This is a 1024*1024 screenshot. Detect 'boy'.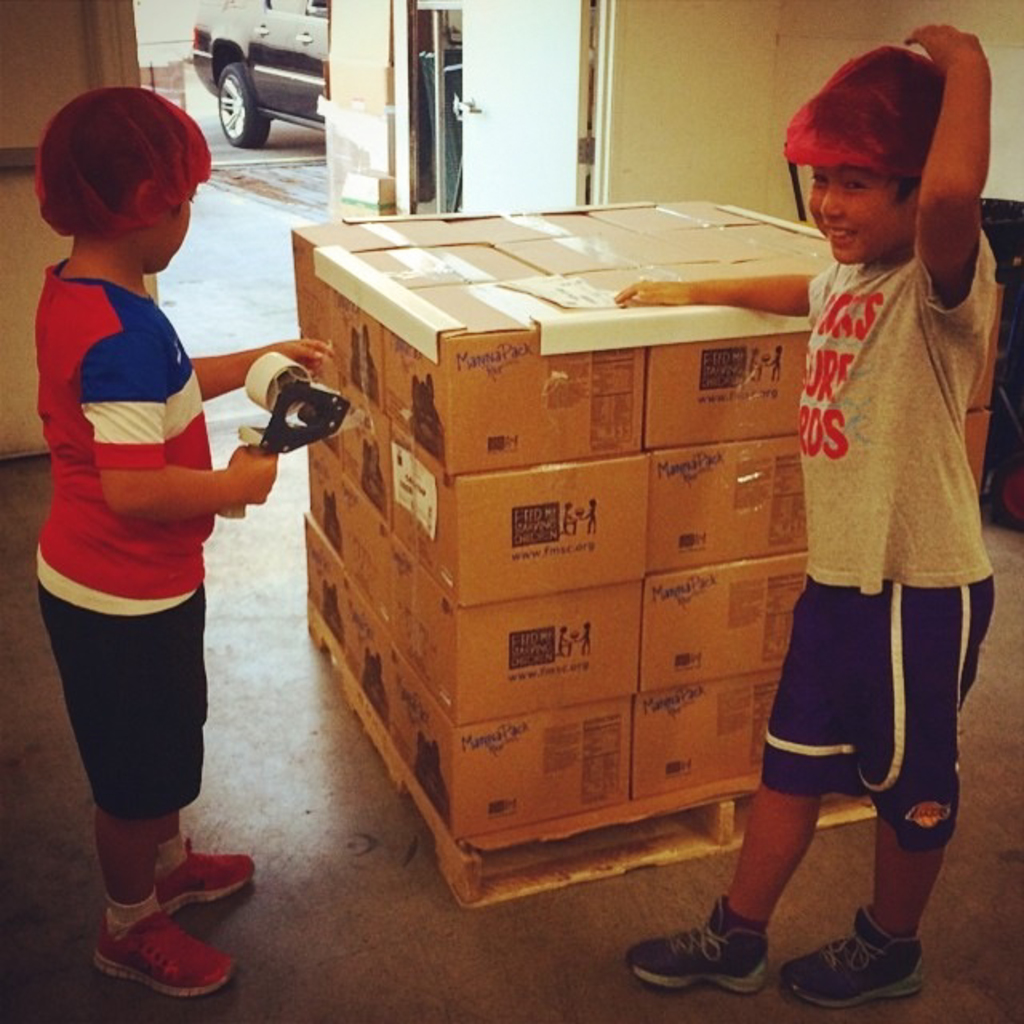
pyautogui.locateOnScreen(32, 91, 354, 1003).
